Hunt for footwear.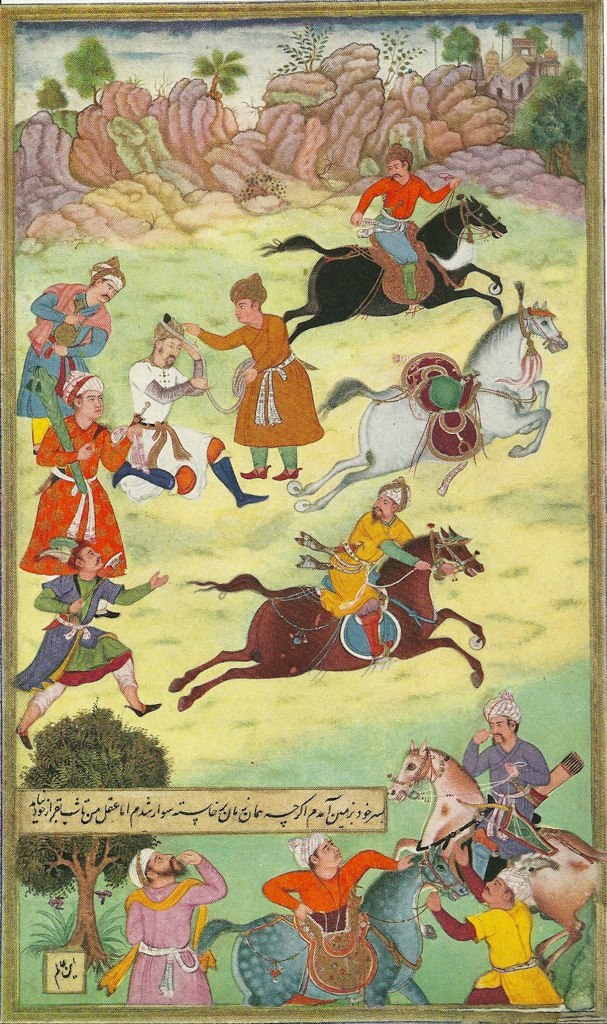
Hunted down at (left=122, top=703, right=161, bottom=717).
